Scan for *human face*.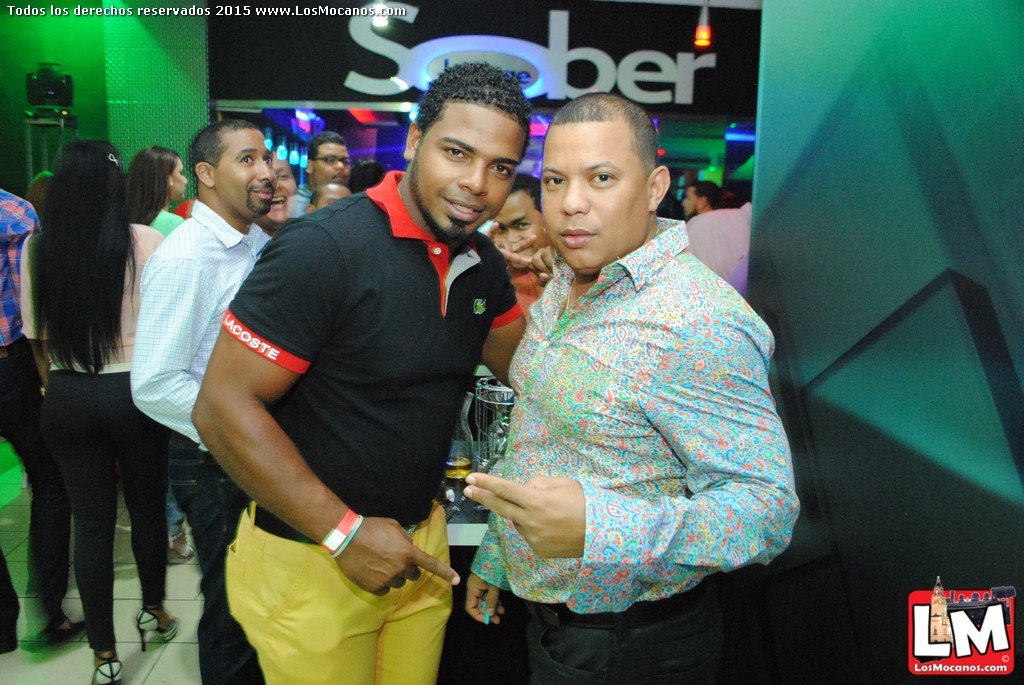
Scan result: locate(214, 124, 273, 218).
